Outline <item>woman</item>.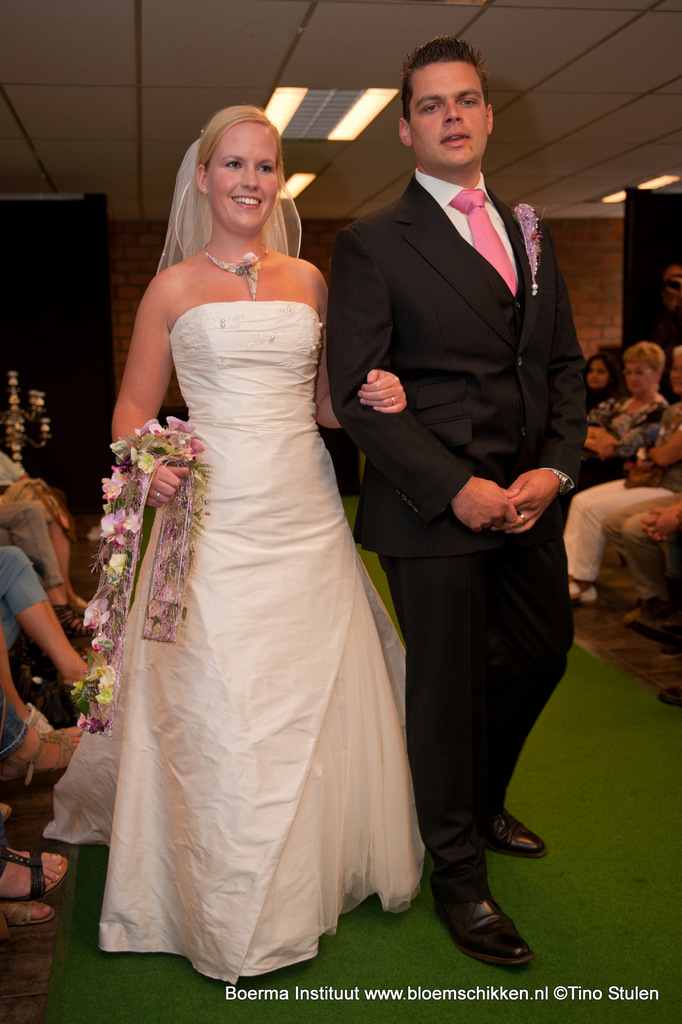
Outline: 577,340,670,479.
